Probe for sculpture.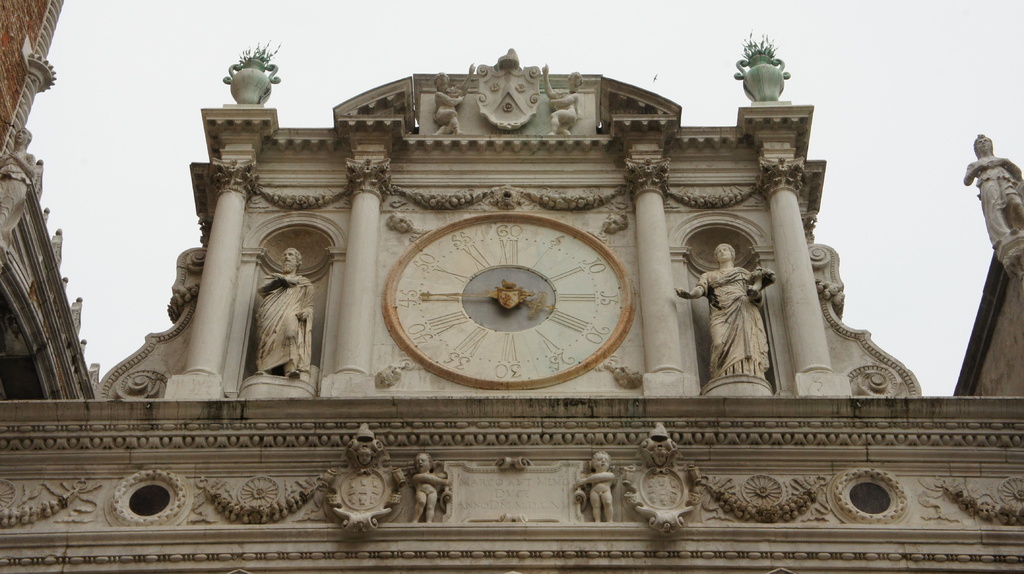
Probe result: pyautogui.locateOnScreen(52, 224, 59, 264).
